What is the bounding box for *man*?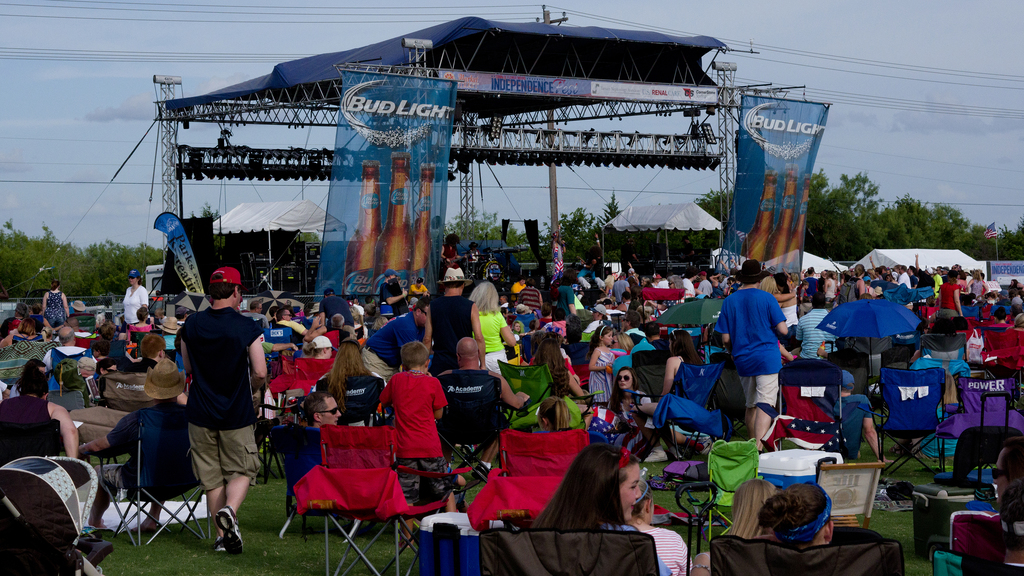
380,268,406,305.
